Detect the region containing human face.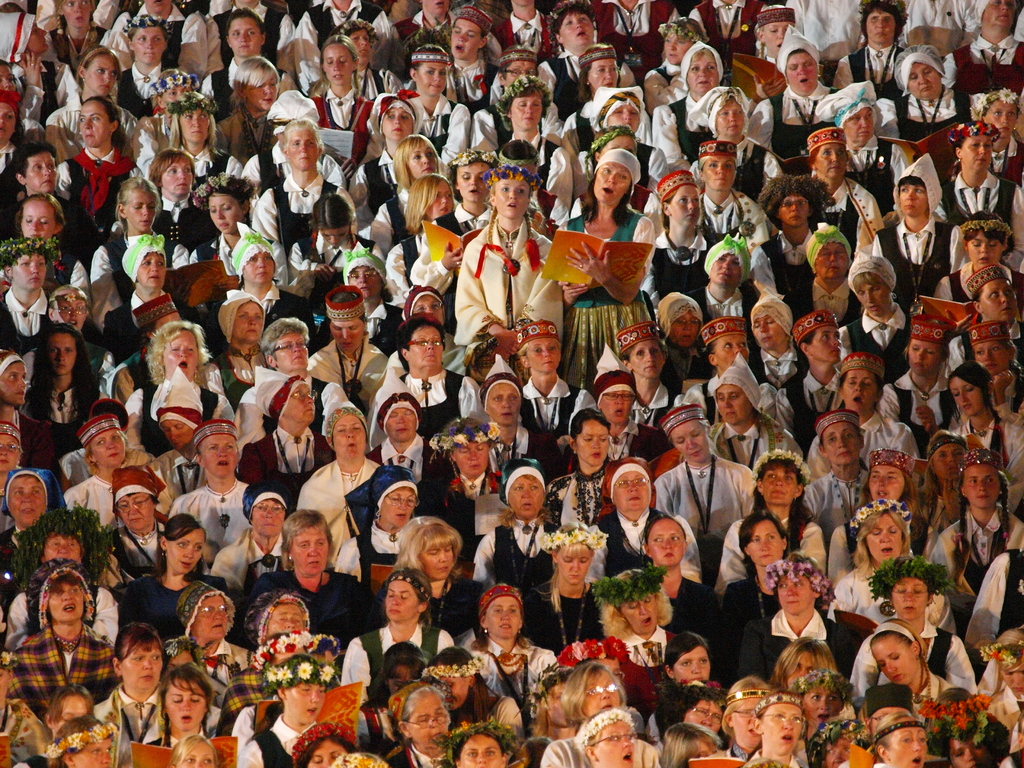
bbox=[698, 159, 730, 187].
